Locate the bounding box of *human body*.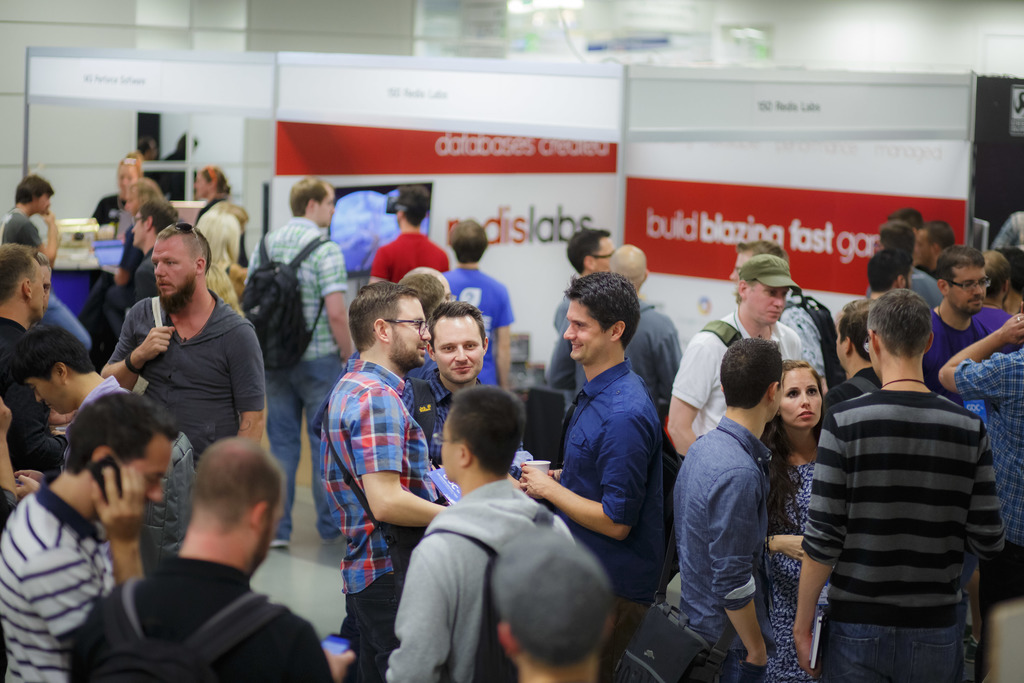
Bounding box: rect(72, 372, 127, 415).
